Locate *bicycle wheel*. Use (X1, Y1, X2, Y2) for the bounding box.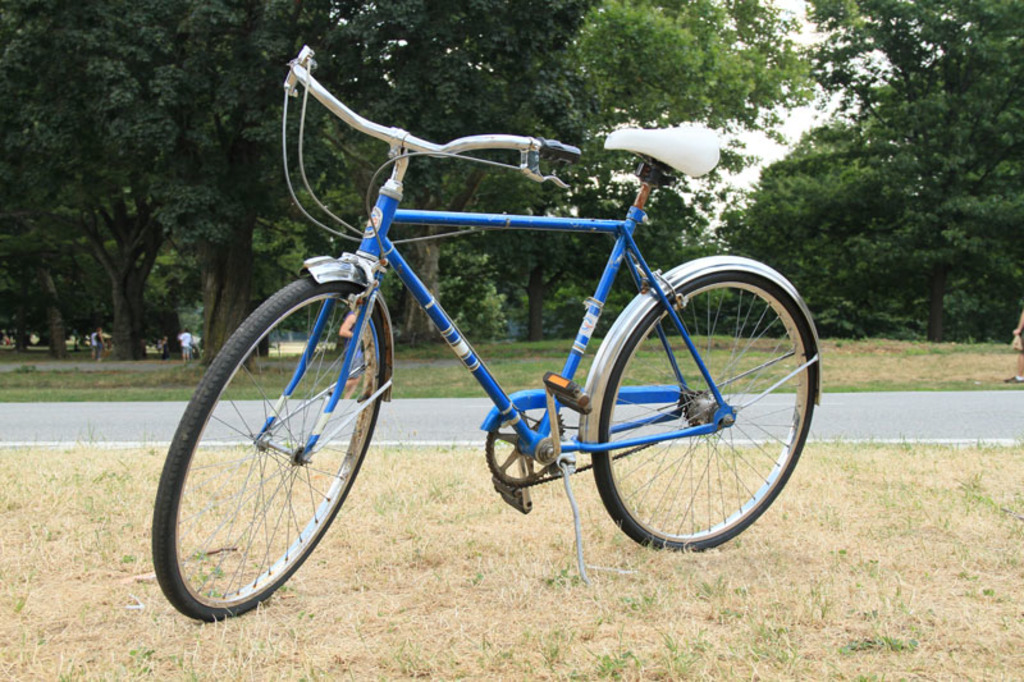
(152, 261, 383, 626).
